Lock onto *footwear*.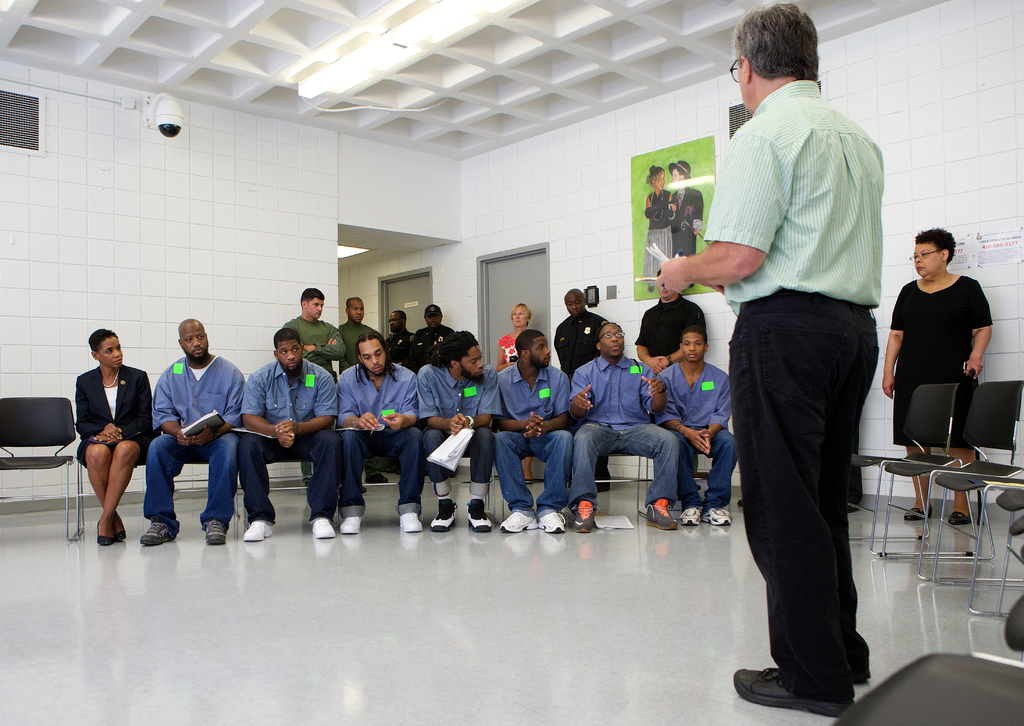
Locked: 203:517:228:545.
